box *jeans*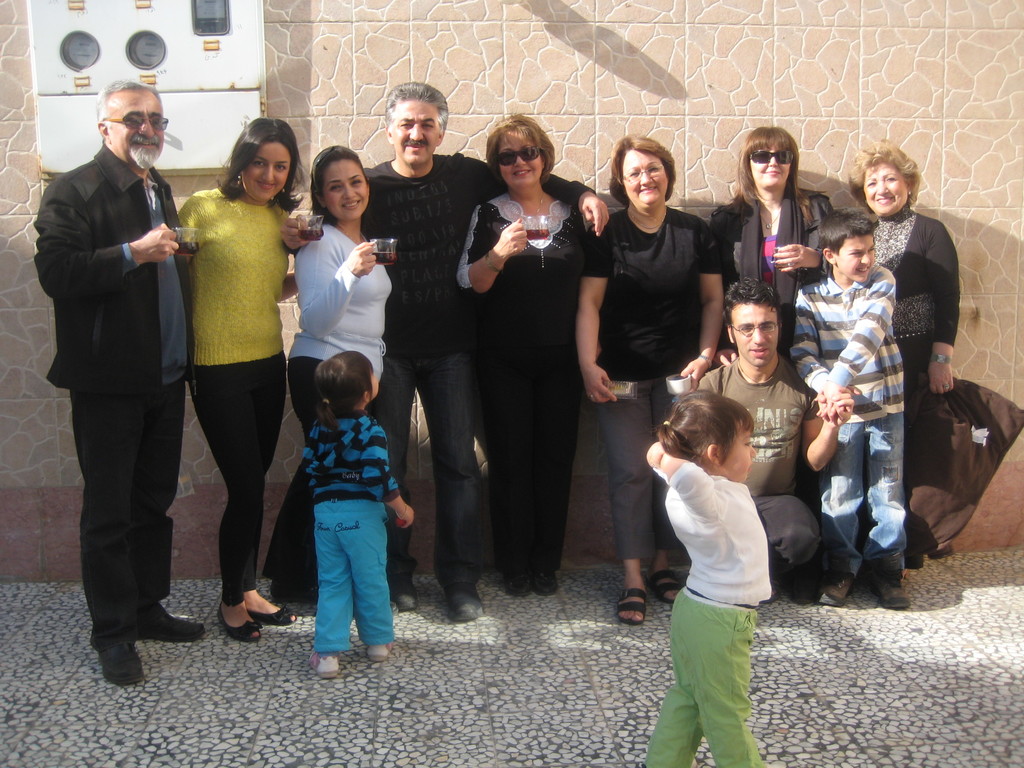
369 351 486 588
